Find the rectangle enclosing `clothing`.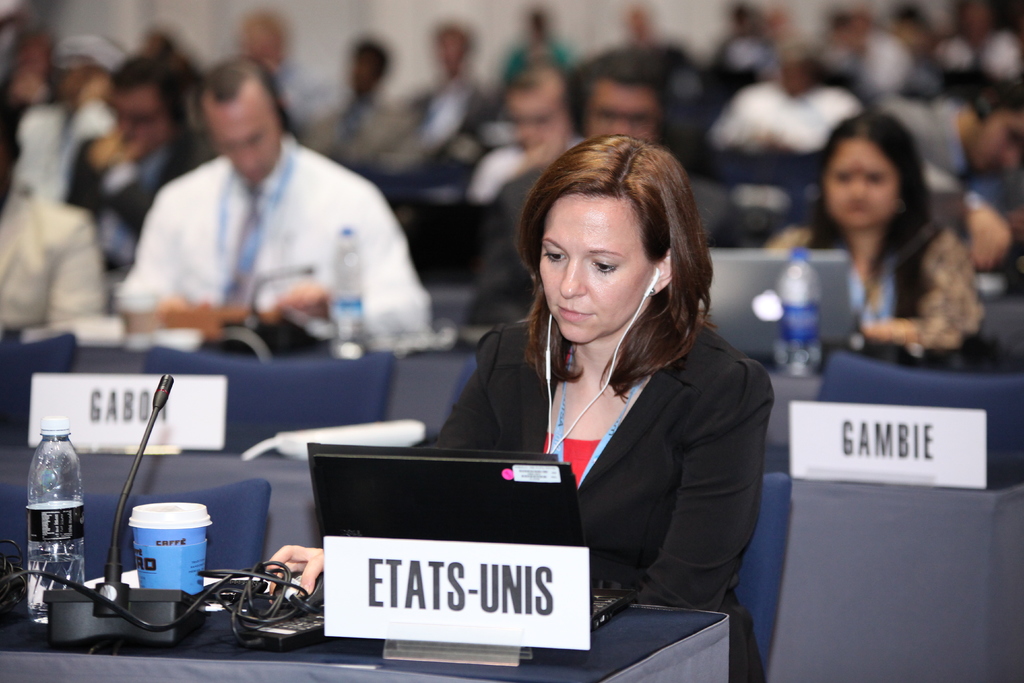
x1=435 y1=313 x2=768 y2=682.
